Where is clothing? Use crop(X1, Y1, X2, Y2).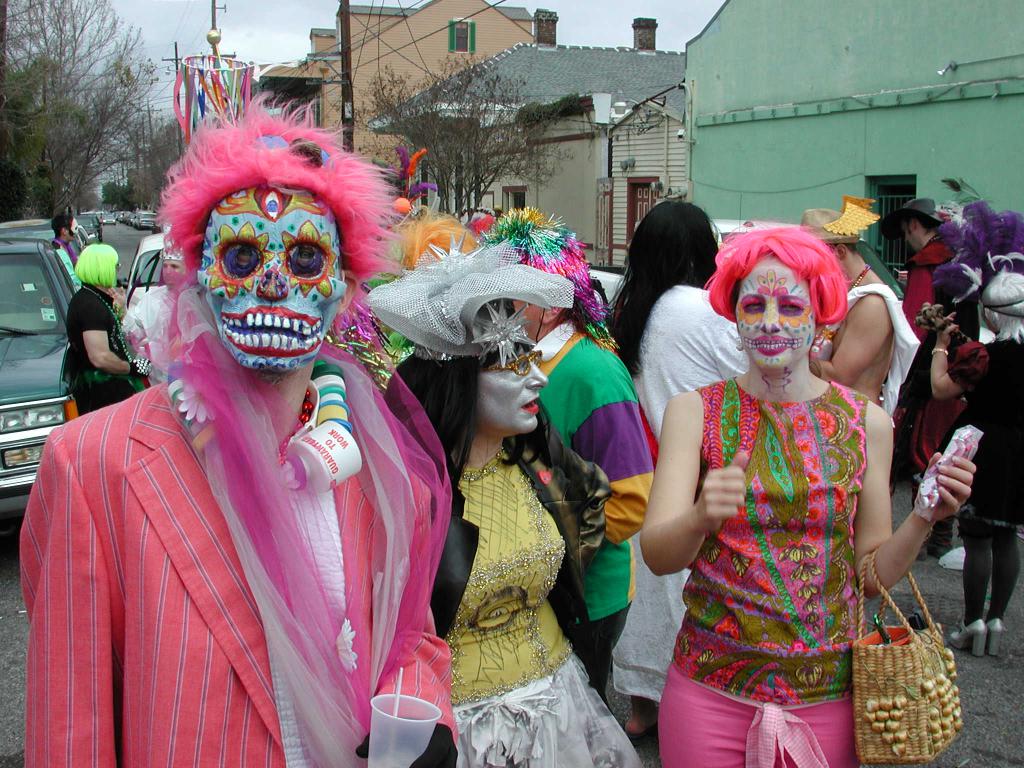
crop(49, 236, 84, 291).
